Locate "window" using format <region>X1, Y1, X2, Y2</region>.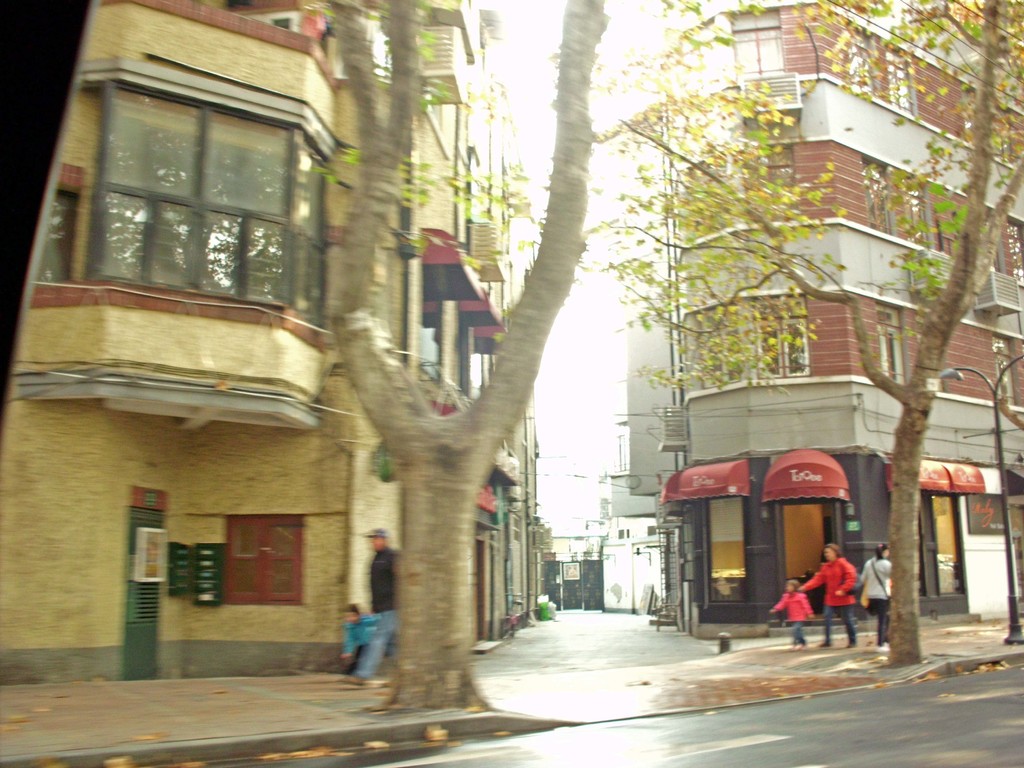
<region>840, 28, 874, 105</region>.
